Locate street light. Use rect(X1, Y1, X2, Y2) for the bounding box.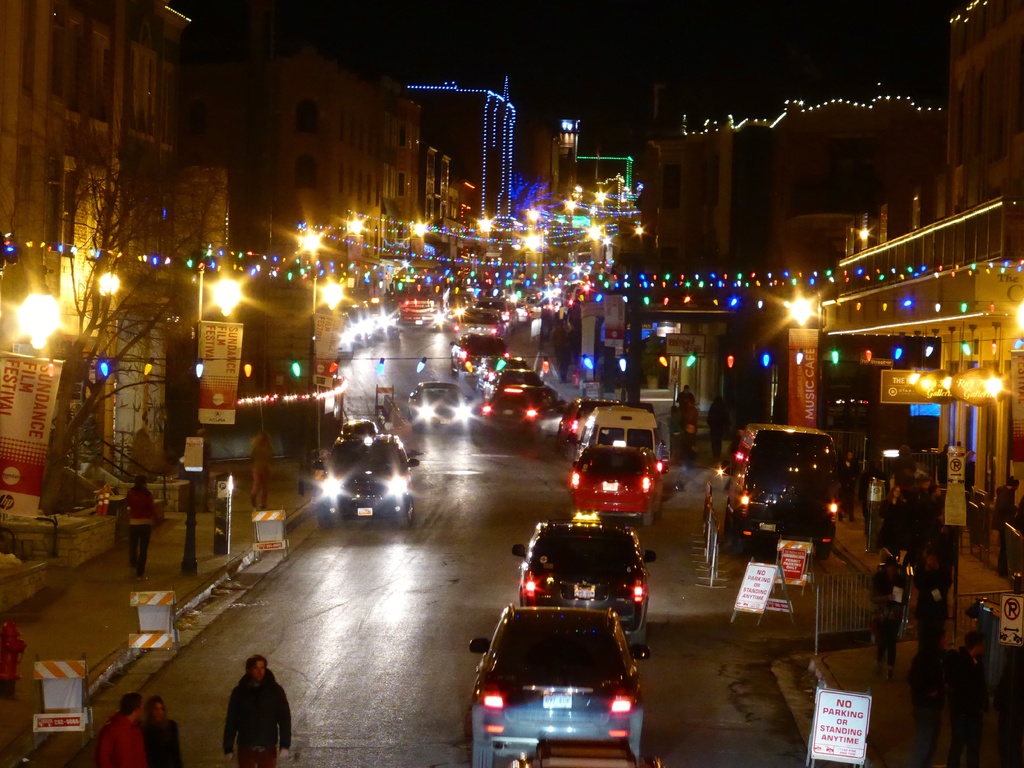
rect(177, 266, 239, 578).
